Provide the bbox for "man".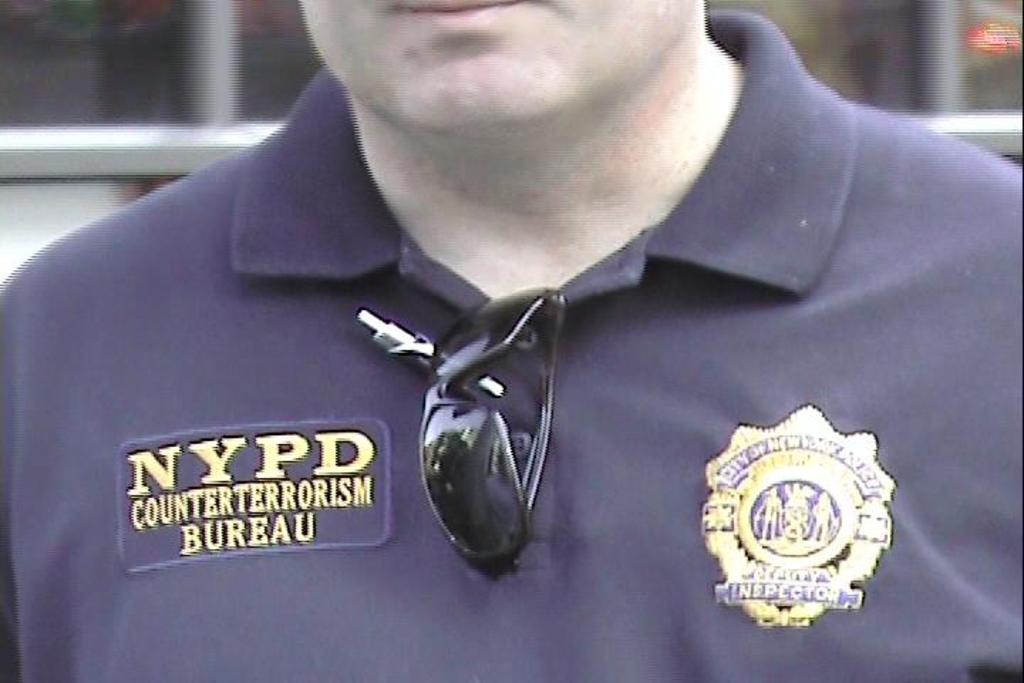
[left=4, top=0, right=947, bottom=659].
